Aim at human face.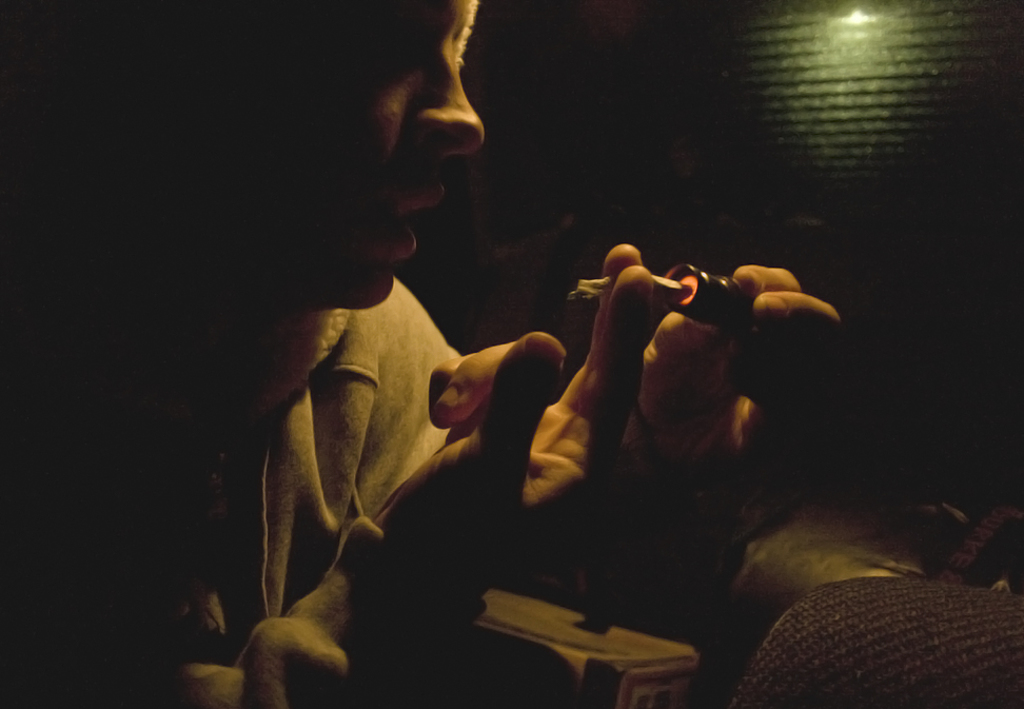
Aimed at {"left": 283, "top": 15, "right": 521, "bottom": 306}.
